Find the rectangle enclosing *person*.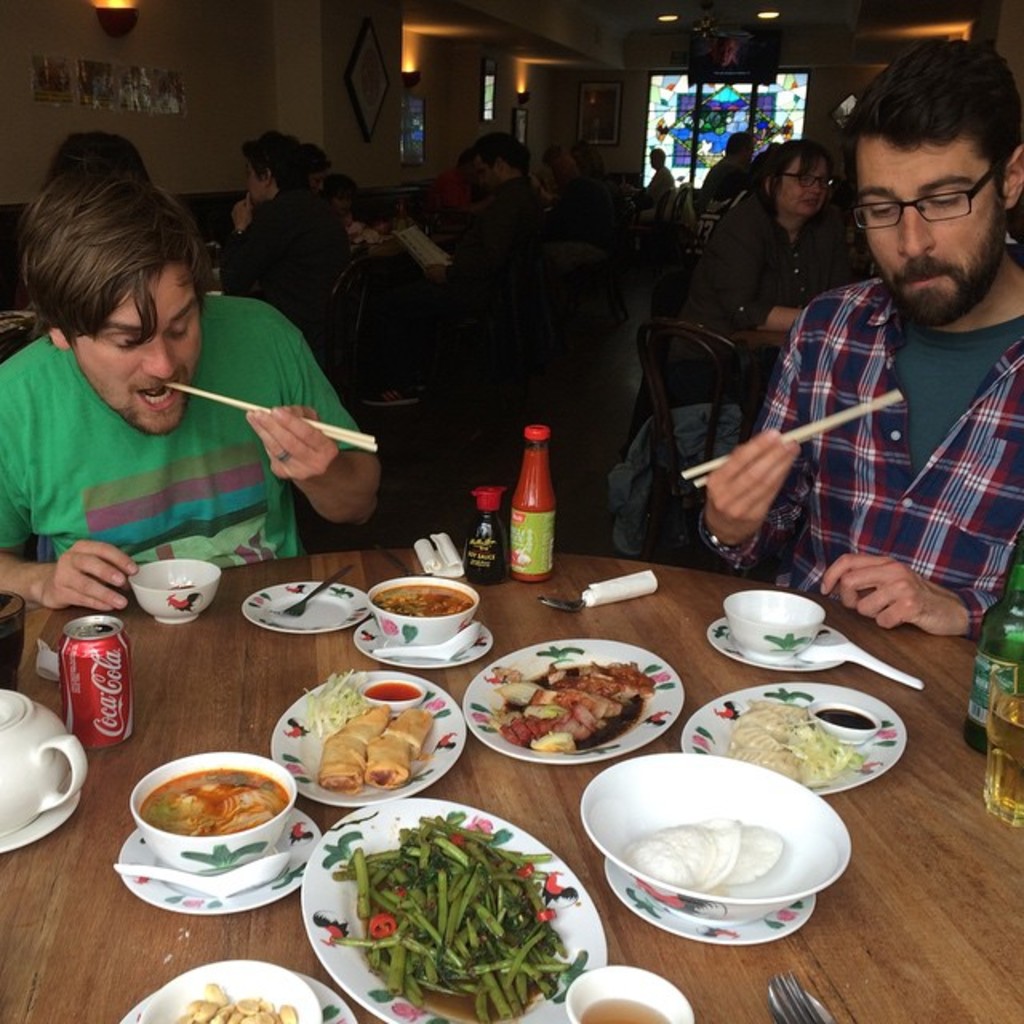
region(714, 134, 754, 205).
